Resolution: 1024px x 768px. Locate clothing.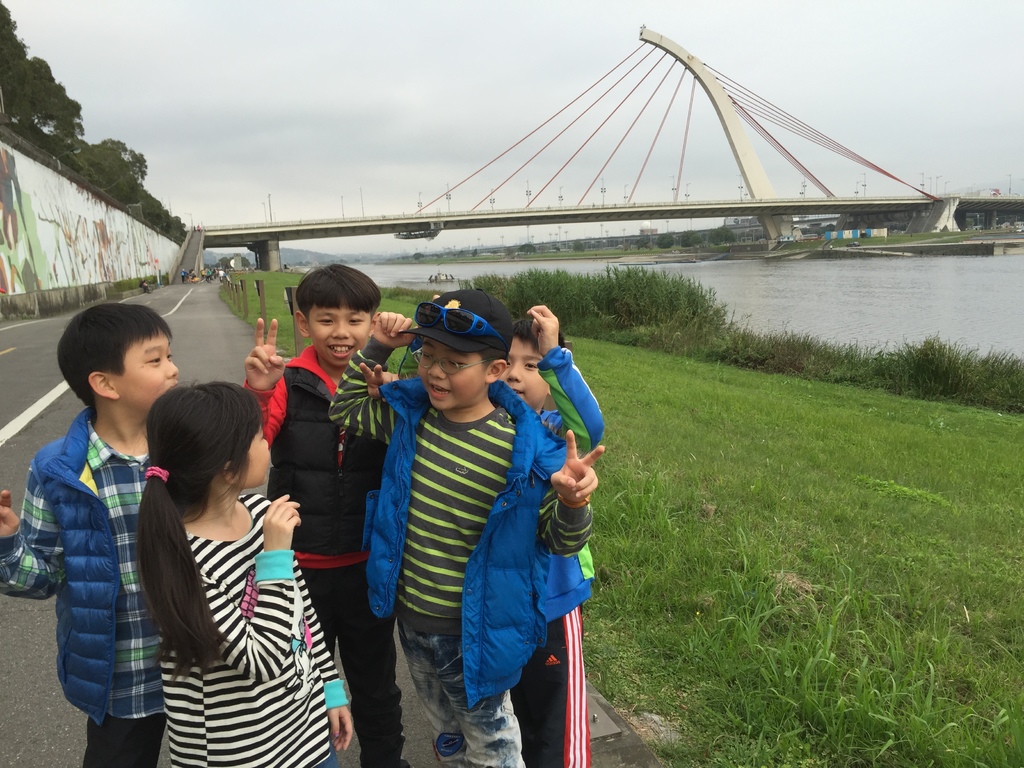
crop(156, 495, 355, 767).
